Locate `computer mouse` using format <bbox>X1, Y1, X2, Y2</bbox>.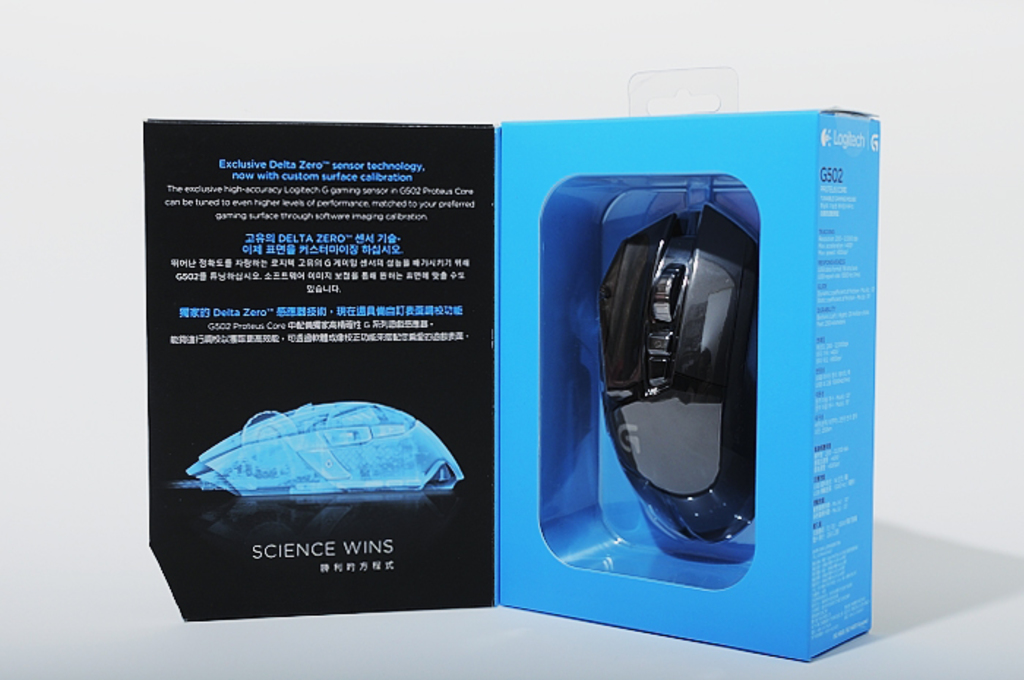
<bbox>592, 200, 758, 540</bbox>.
